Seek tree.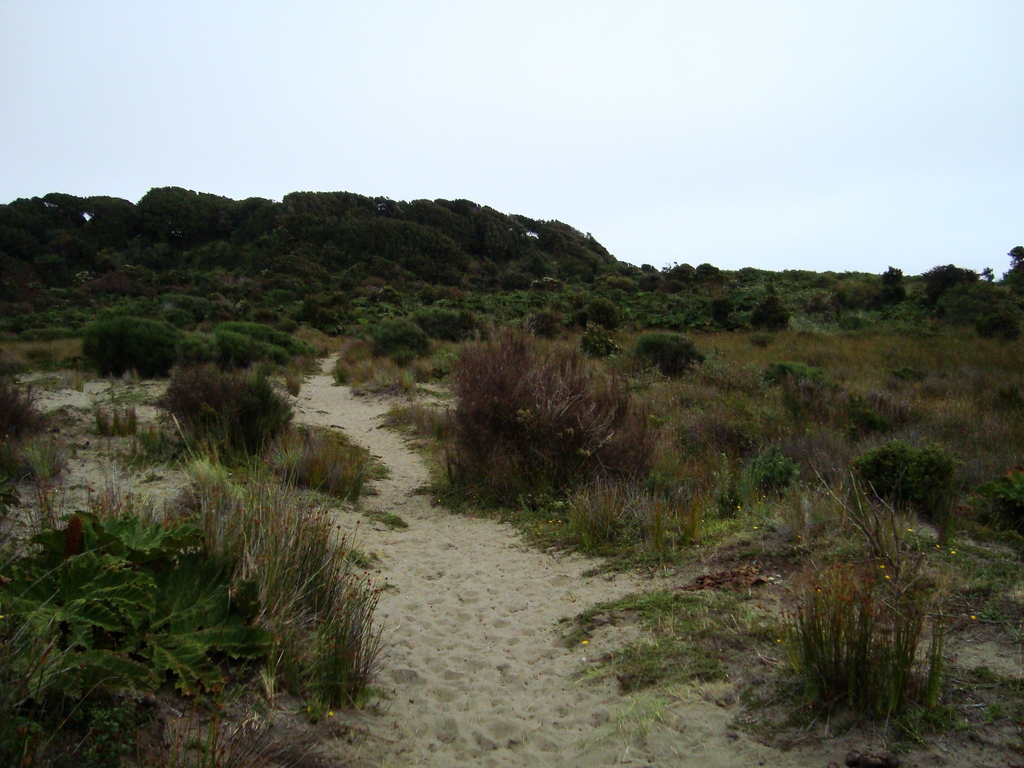
select_region(748, 294, 790, 328).
